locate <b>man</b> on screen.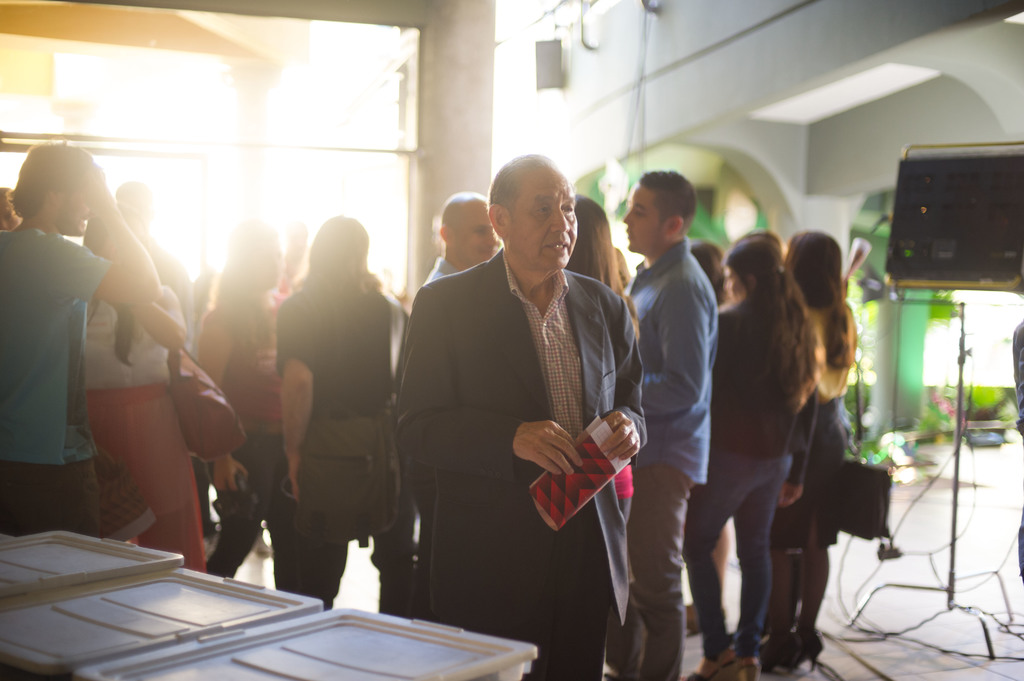
On screen at bbox=[413, 190, 508, 293].
